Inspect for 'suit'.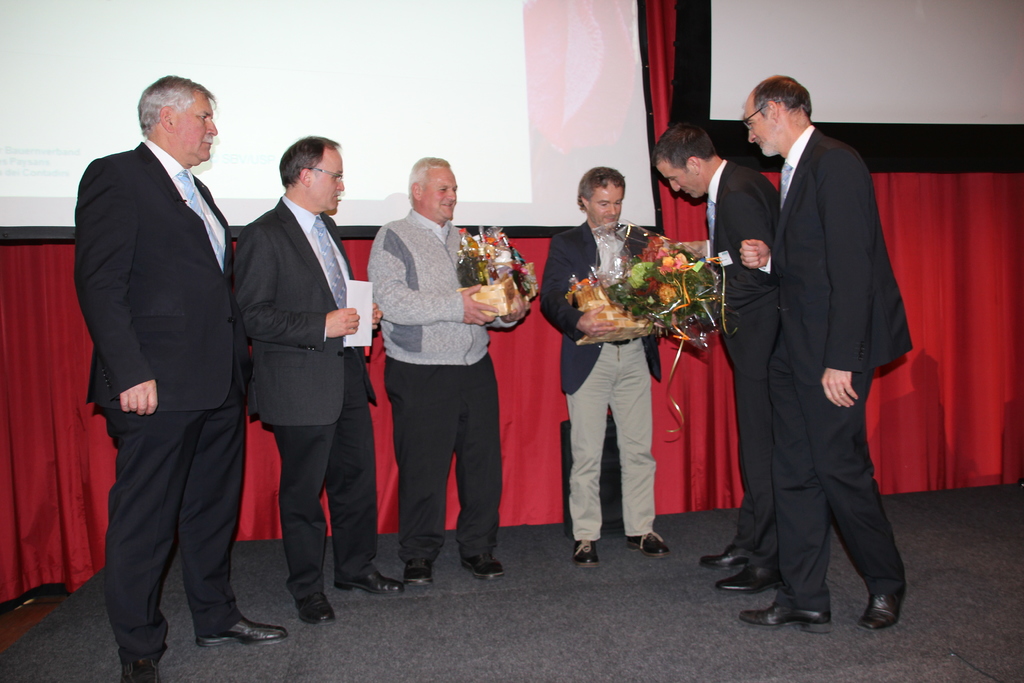
Inspection: {"x1": 538, "y1": 214, "x2": 660, "y2": 541}.
